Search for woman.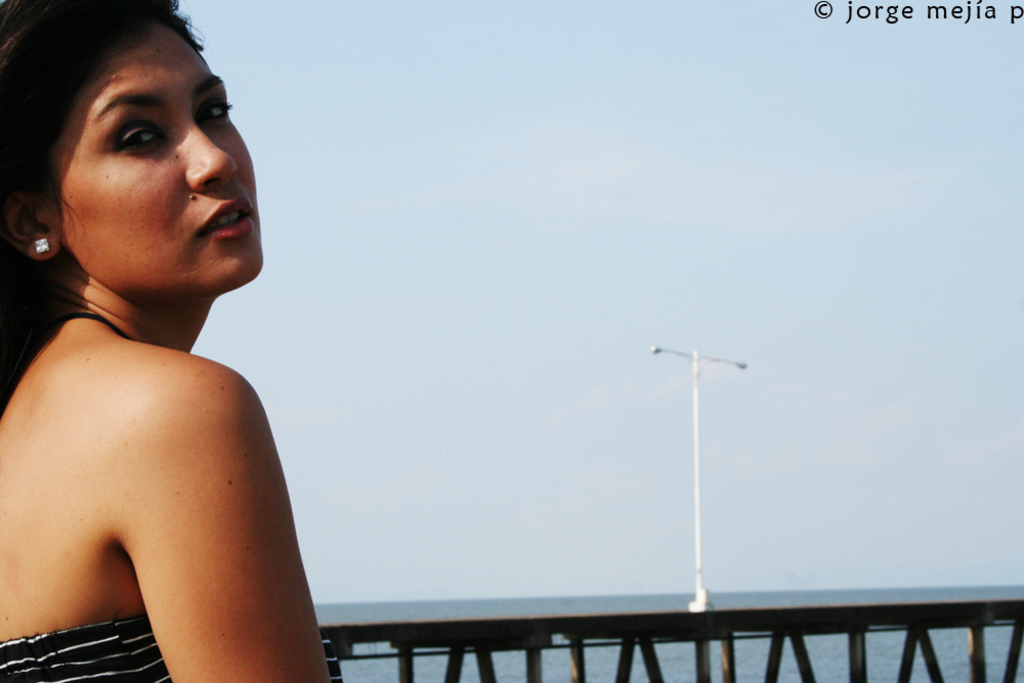
Found at 0/0/328/682.
